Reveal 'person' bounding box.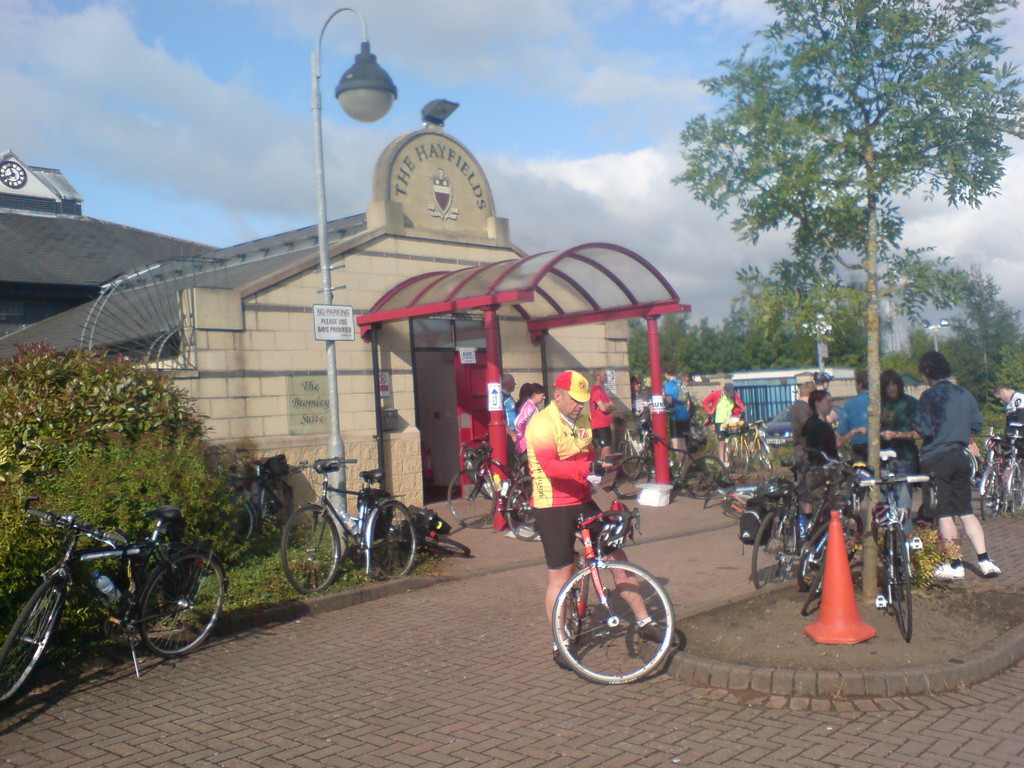
Revealed: Rect(918, 324, 995, 611).
